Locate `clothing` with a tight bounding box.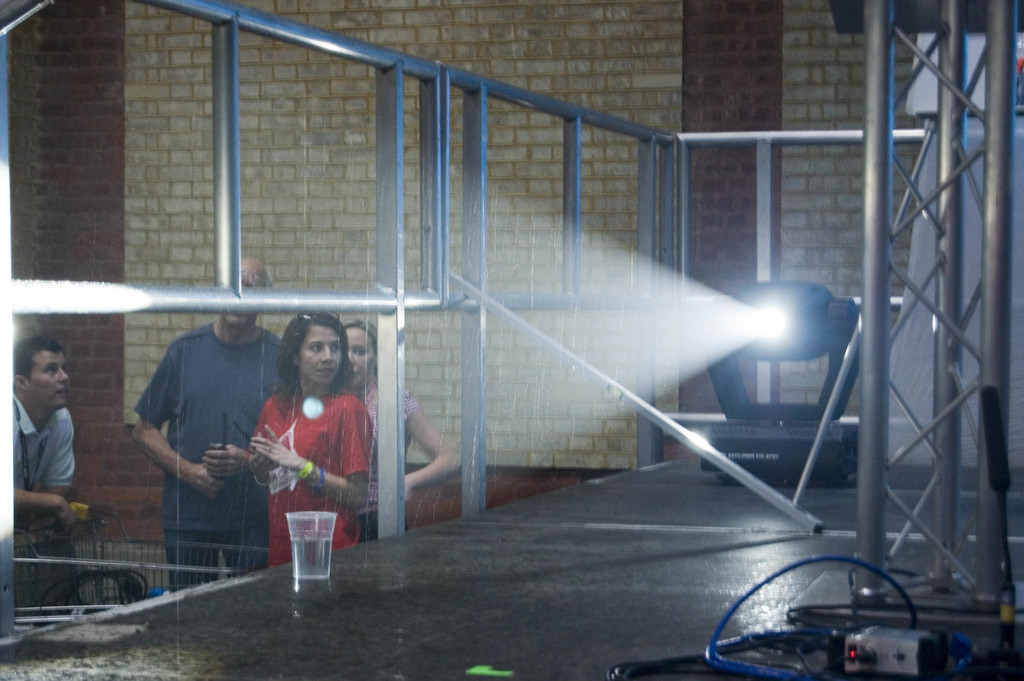
{"left": 124, "top": 305, "right": 287, "bottom": 580}.
